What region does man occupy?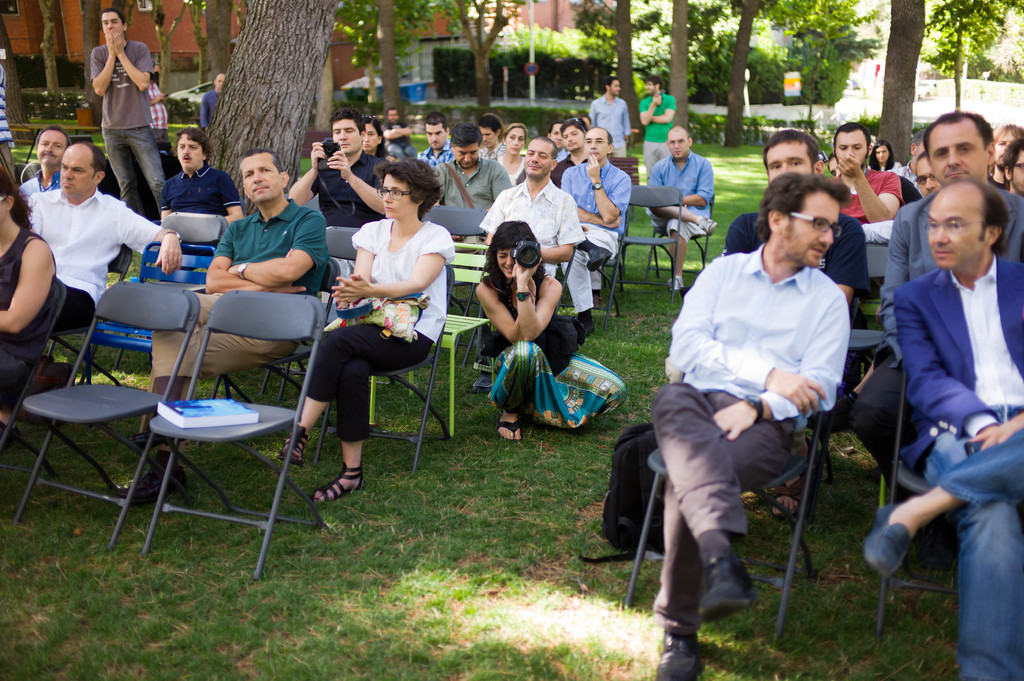
641/74/678/179.
